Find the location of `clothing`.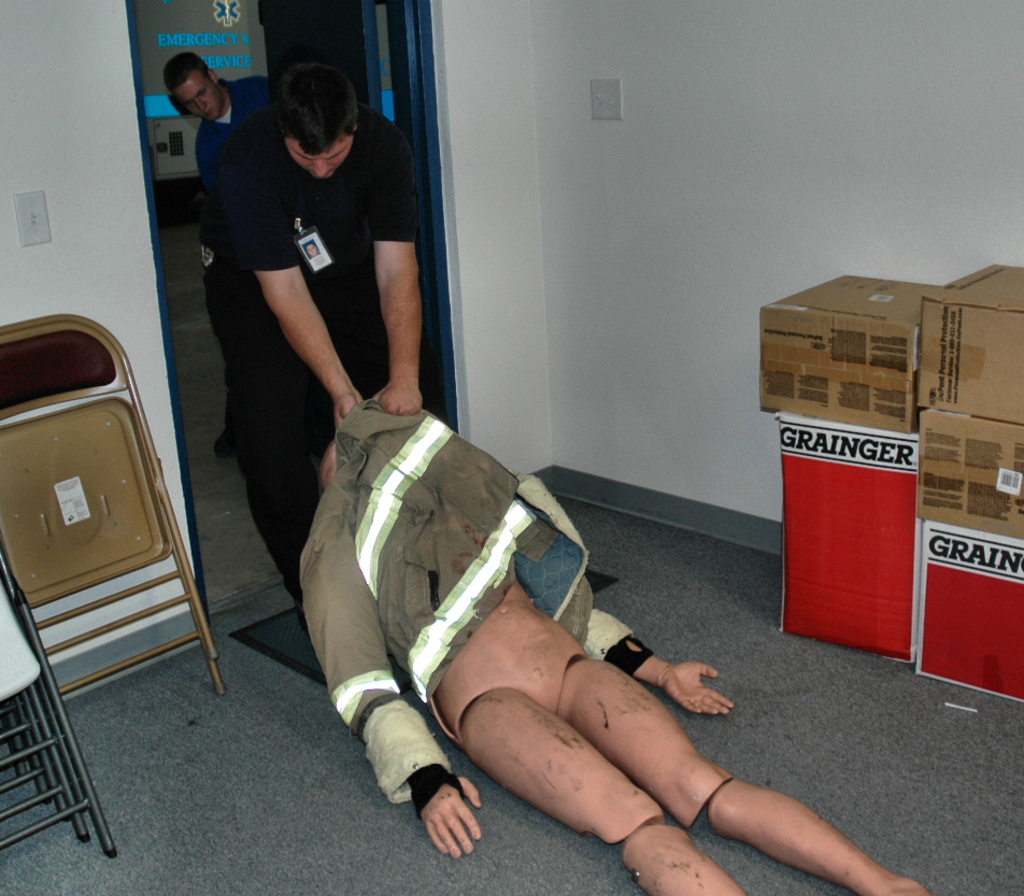
Location: (300, 351, 692, 822).
